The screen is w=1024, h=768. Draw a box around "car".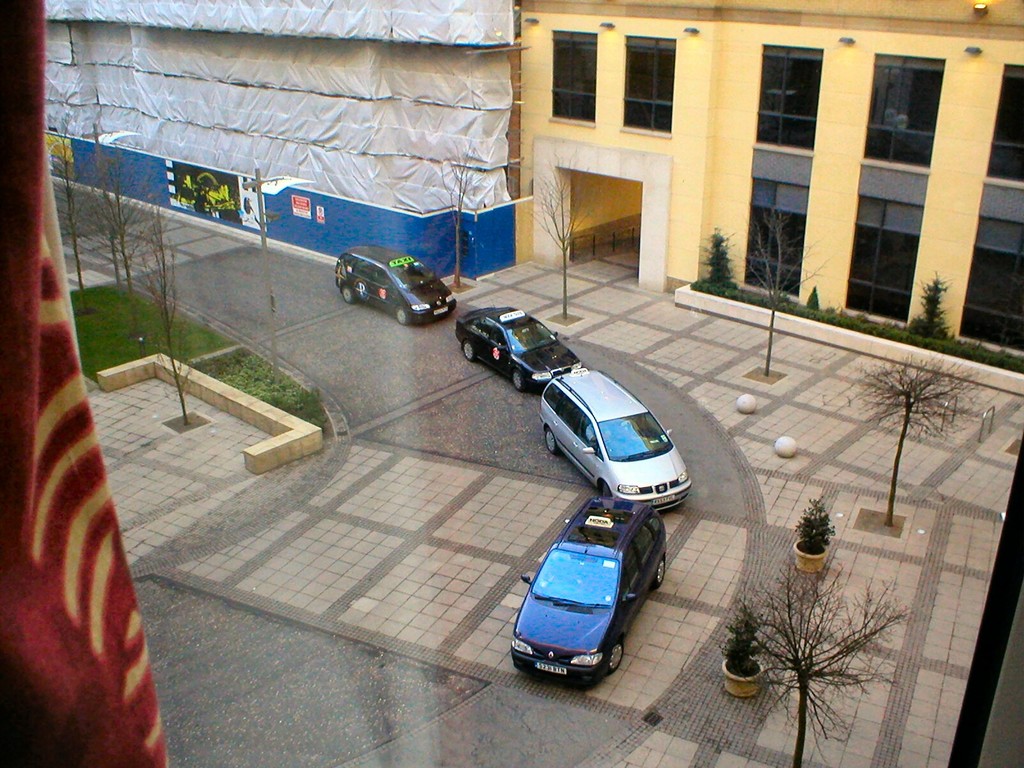
left=329, top=239, right=456, bottom=325.
